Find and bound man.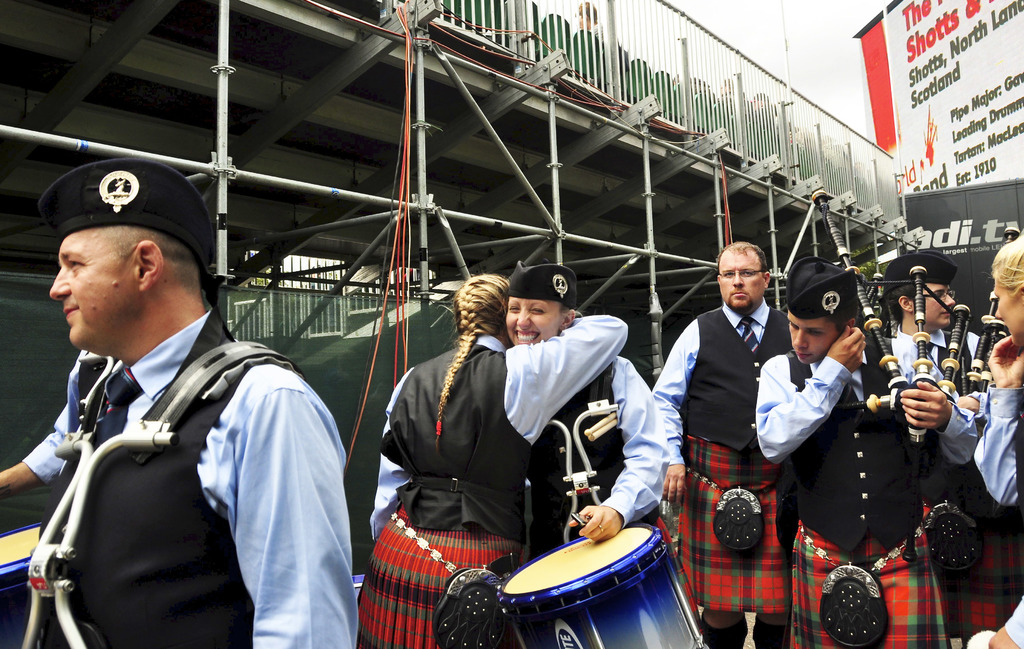
Bound: locate(0, 170, 347, 648).
